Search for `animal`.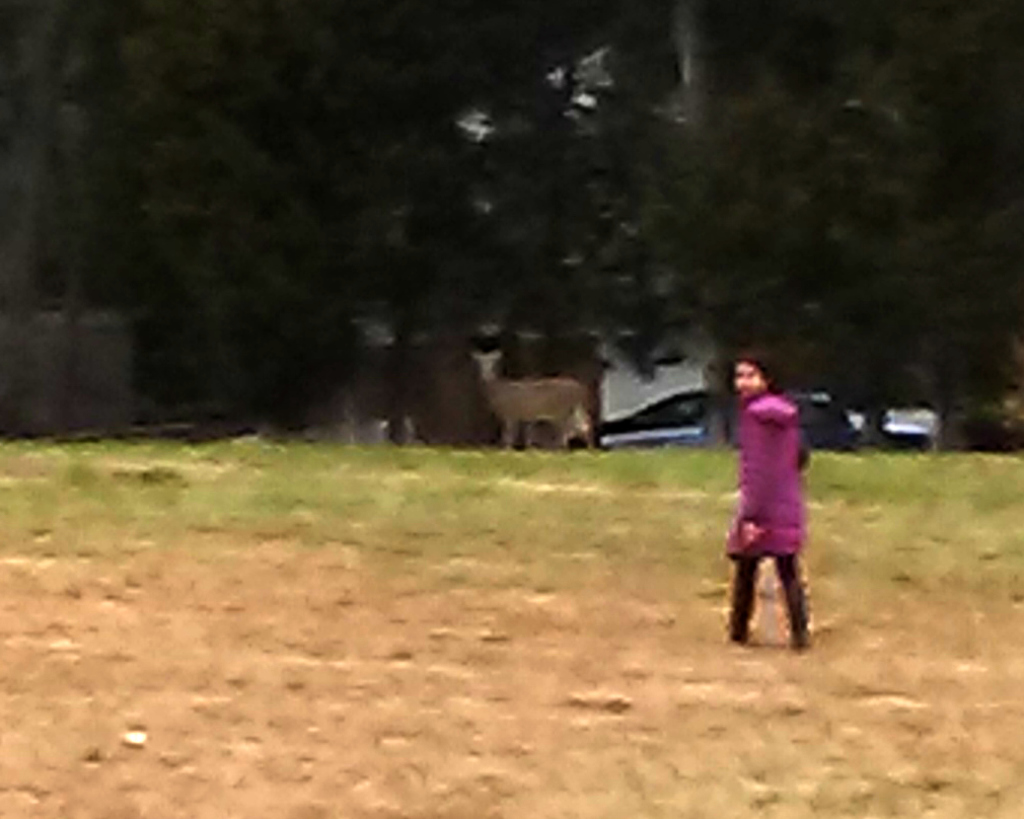
Found at (468, 352, 604, 451).
